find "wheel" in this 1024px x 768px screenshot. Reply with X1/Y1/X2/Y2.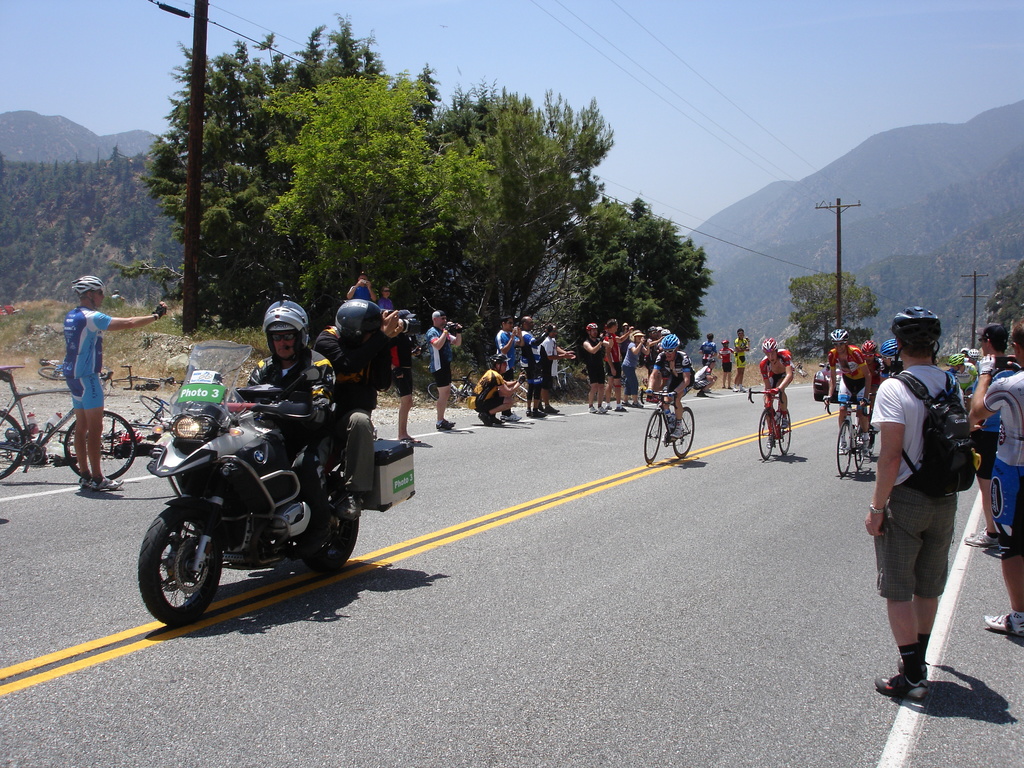
642/409/660/463.
